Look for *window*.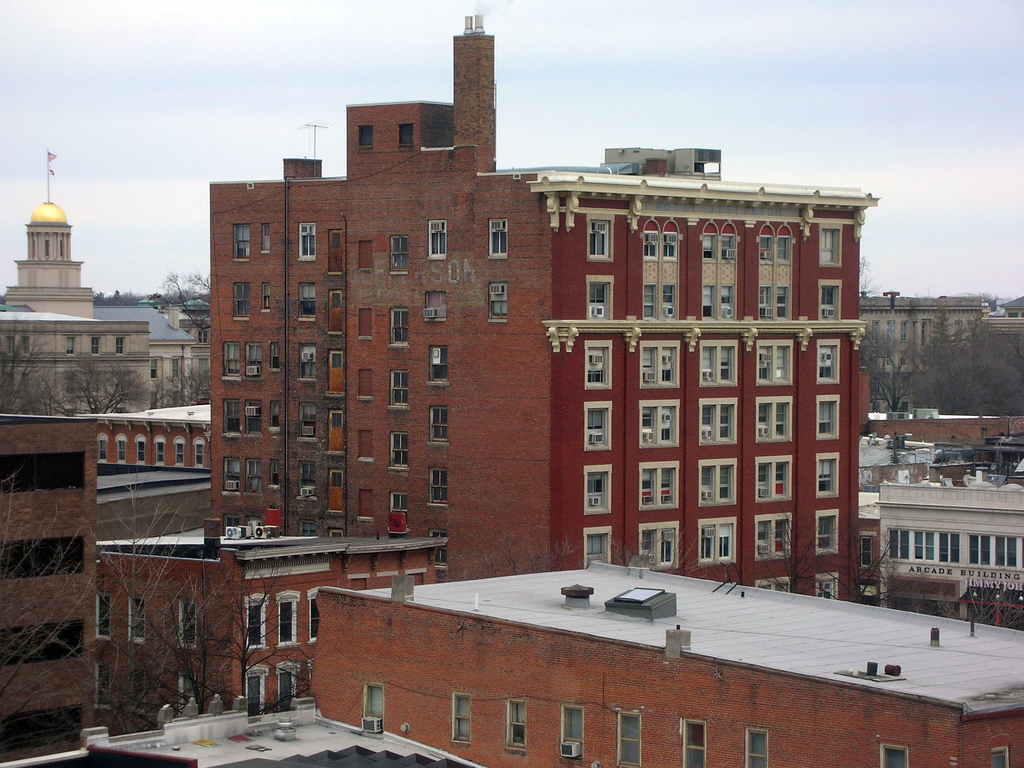
Found: <bbox>244, 344, 263, 376</bbox>.
